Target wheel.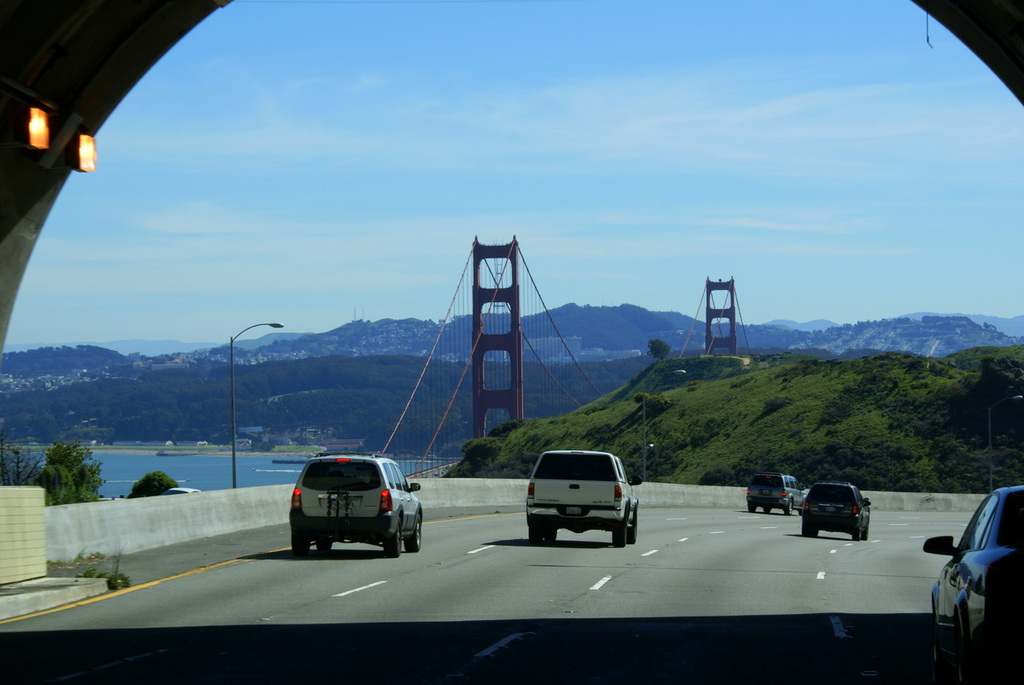
Target region: x1=803 y1=526 x2=816 y2=536.
